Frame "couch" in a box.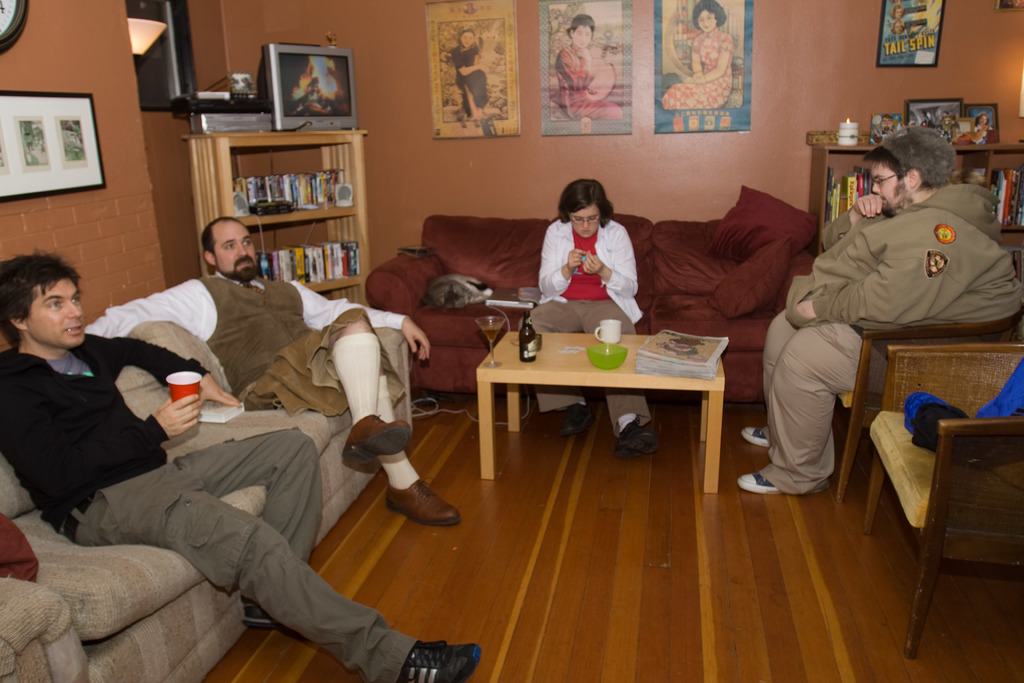
0 317 419 682.
